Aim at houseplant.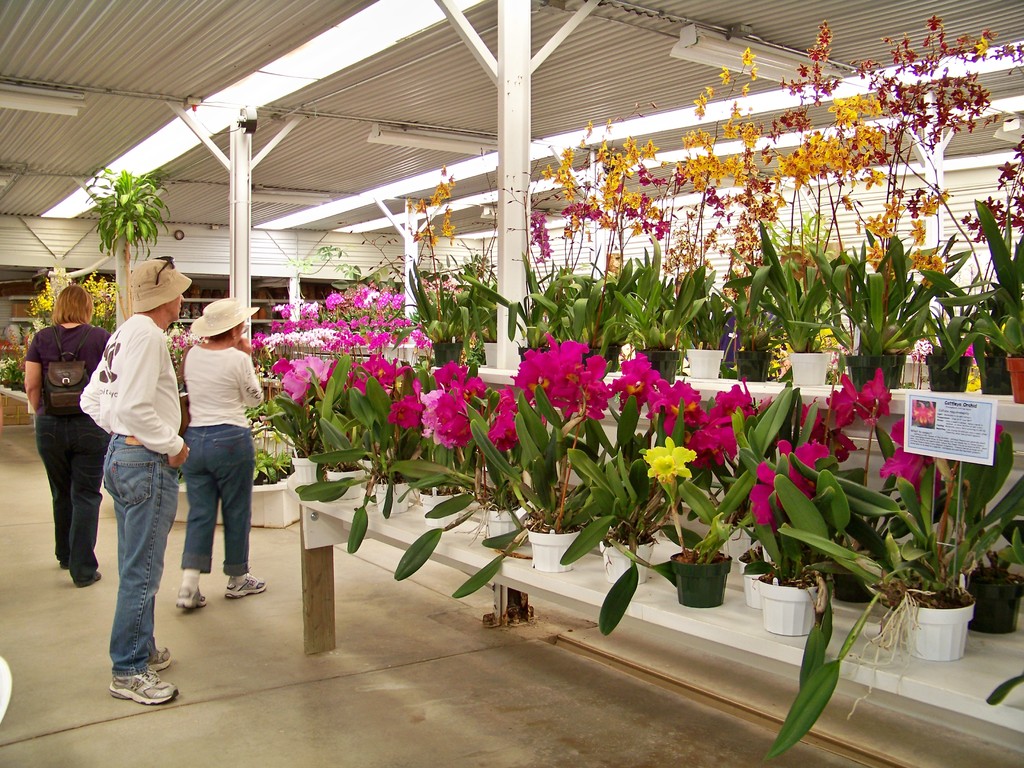
Aimed at region(321, 278, 397, 367).
